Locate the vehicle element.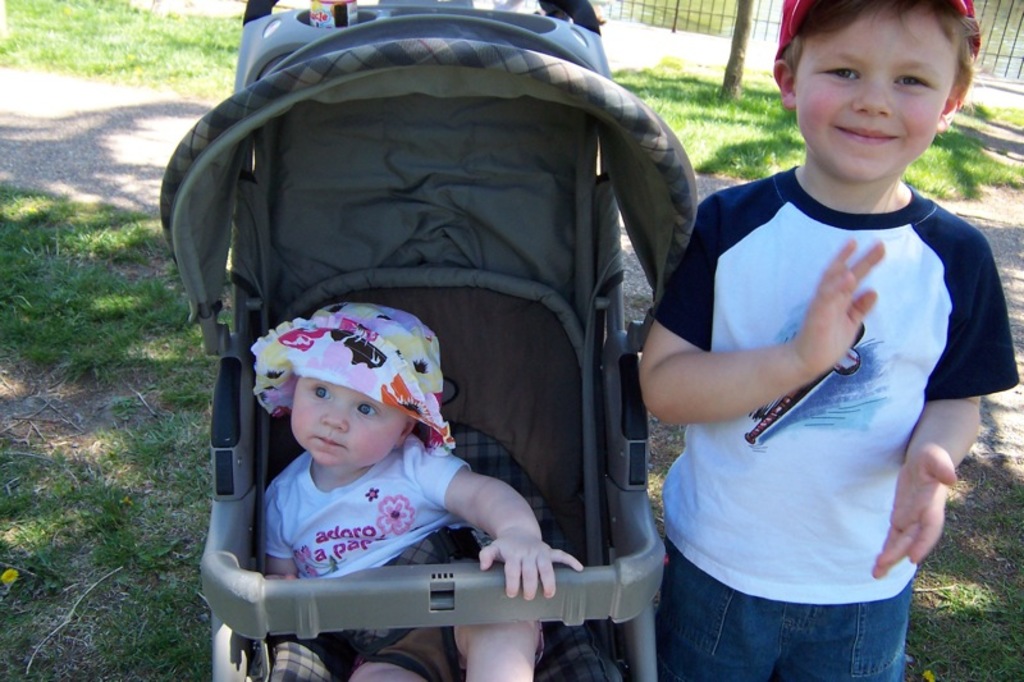
Element bbox: (155, 0, 705, 681).
